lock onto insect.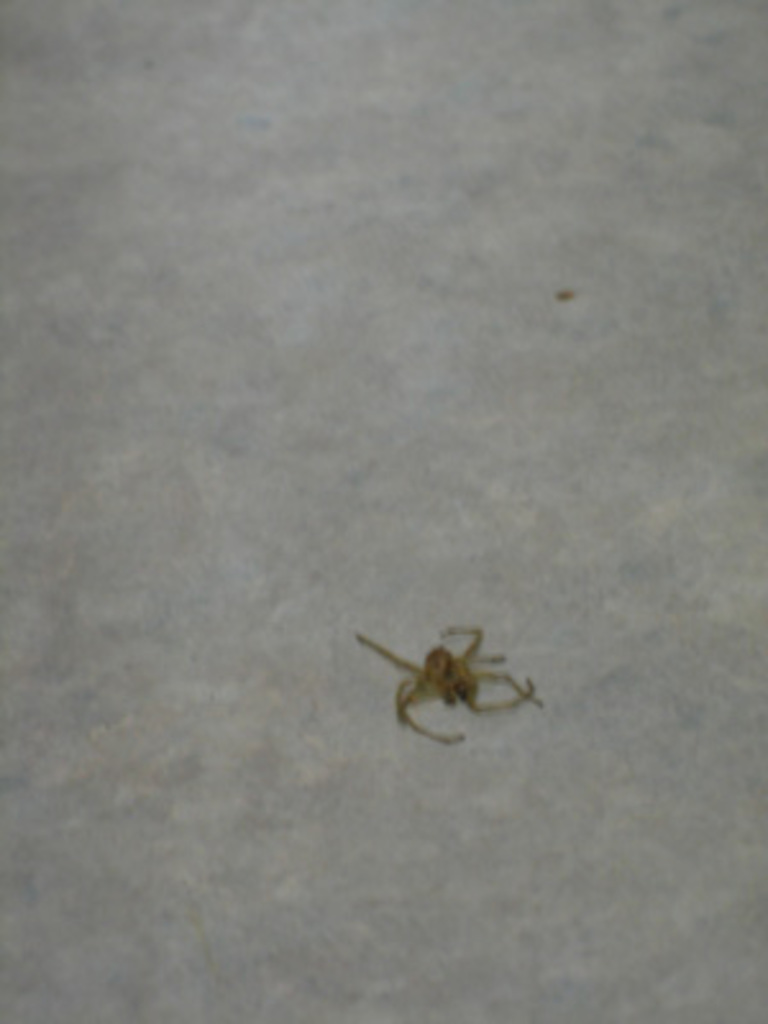
Locked: [346,625,540,737].
